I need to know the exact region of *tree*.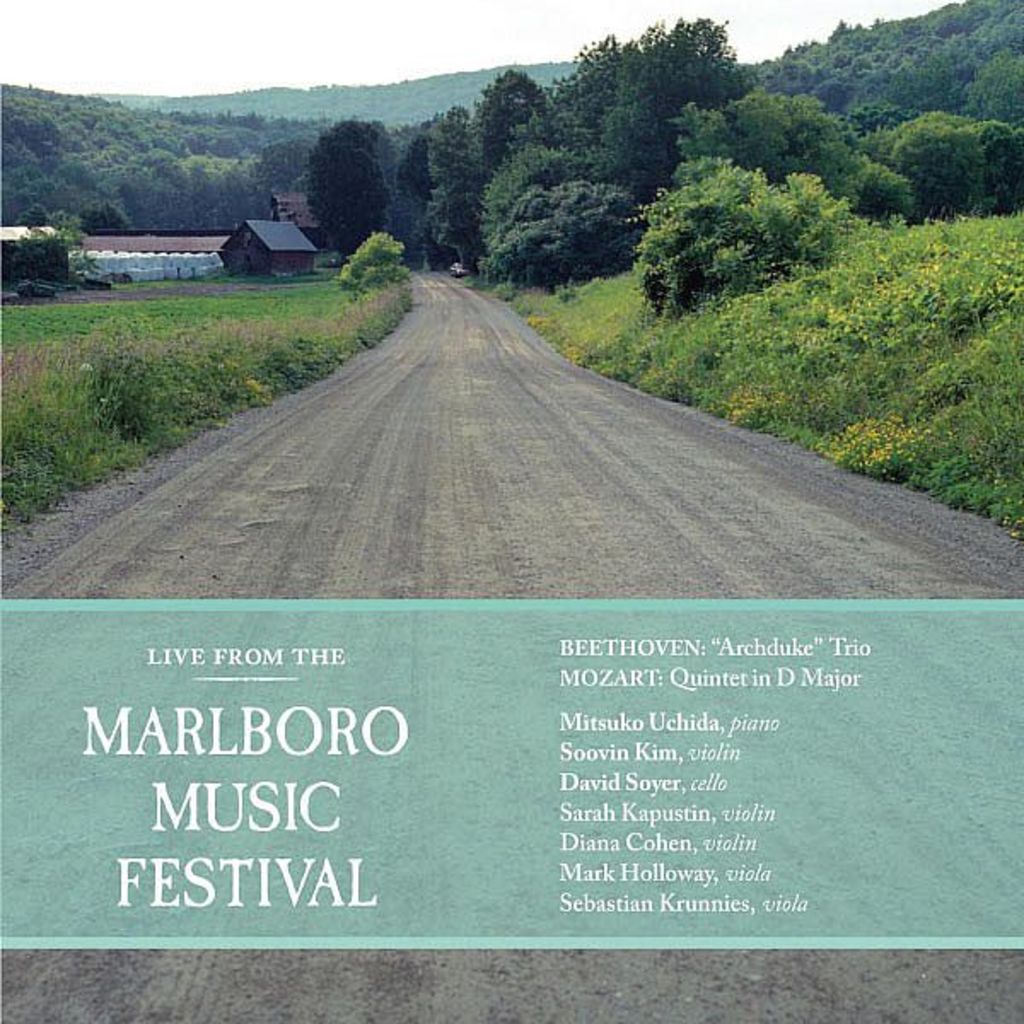
Region: 642,14,771,256.
